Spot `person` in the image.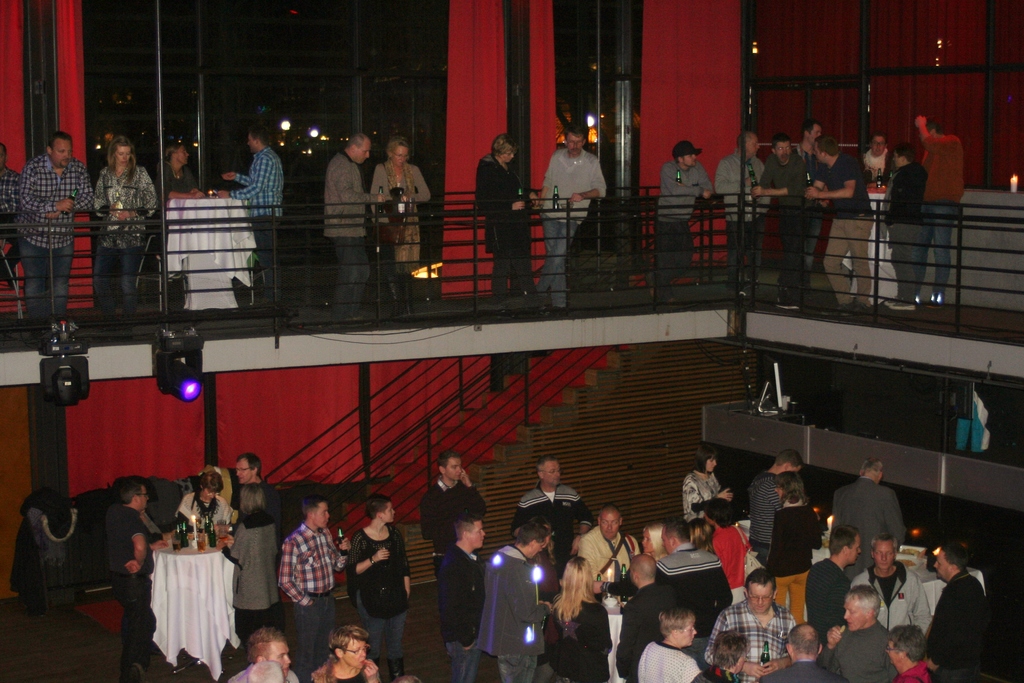
`person` found at 23,131,92,320.
